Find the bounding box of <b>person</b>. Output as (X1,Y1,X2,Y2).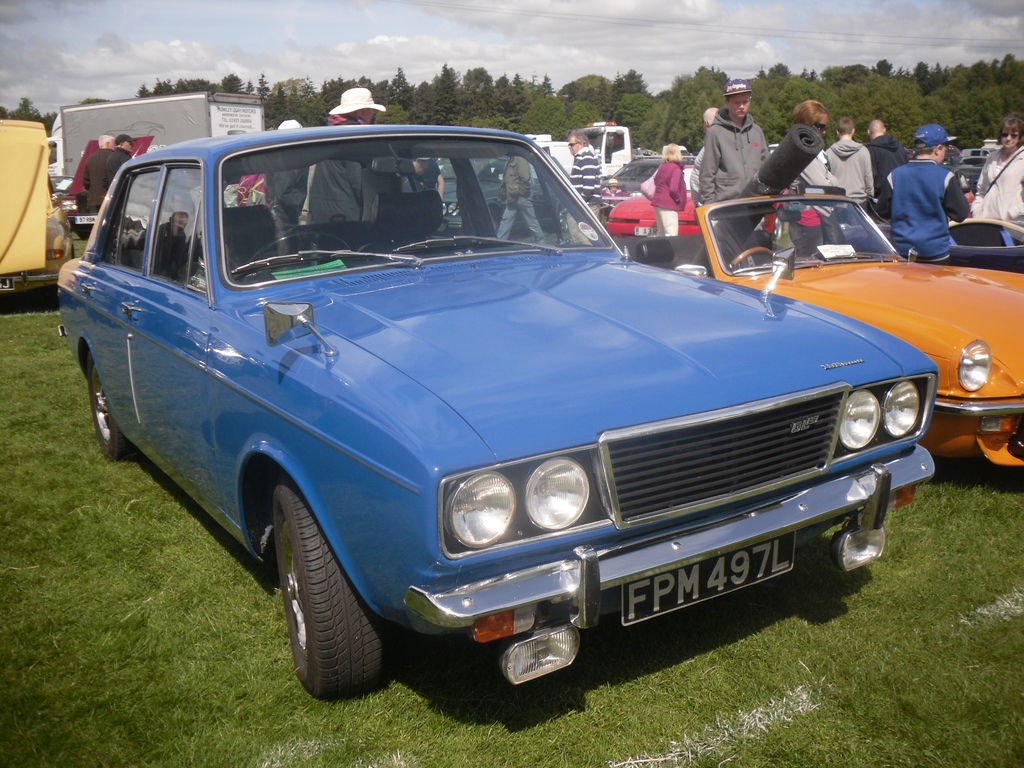
(899,124,972,262).
